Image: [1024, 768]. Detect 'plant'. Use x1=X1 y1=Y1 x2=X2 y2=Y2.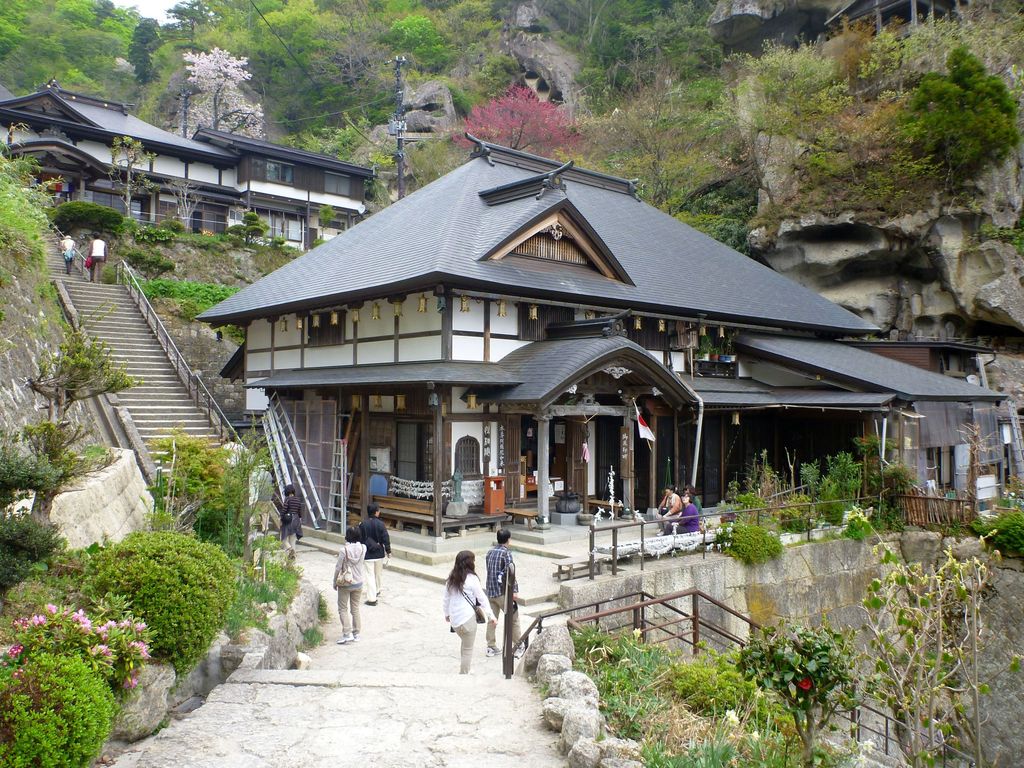
x1=268 y1=234 x2=290 y2=253.
